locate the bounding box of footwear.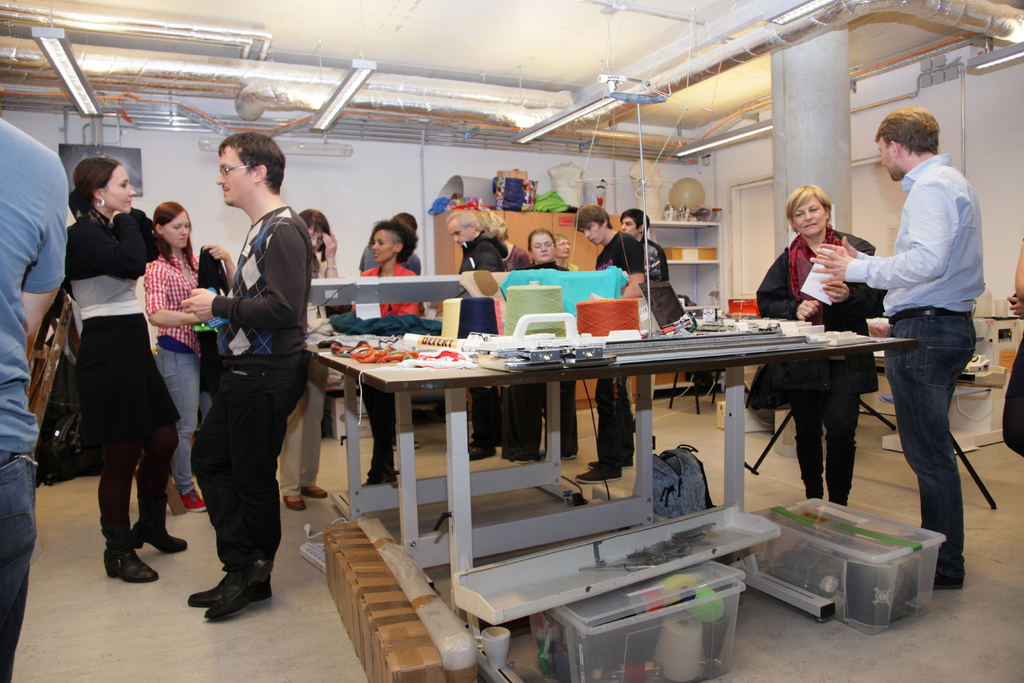
Bounding box: locate(301, 482, 333, 500).
